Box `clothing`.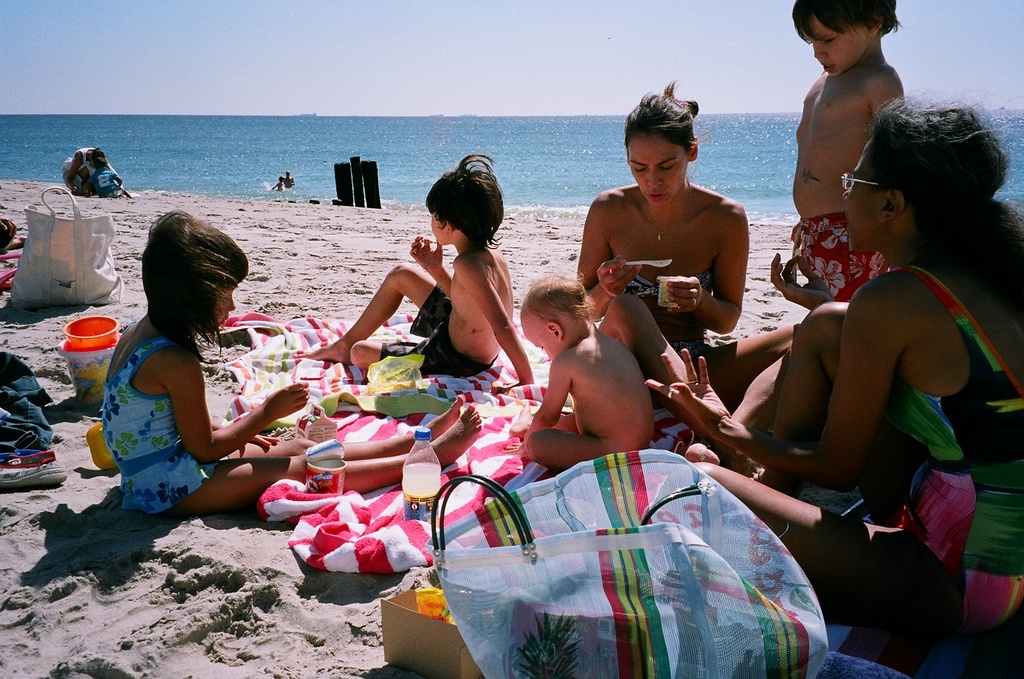
l=103, t=341, r=206, b=523.
